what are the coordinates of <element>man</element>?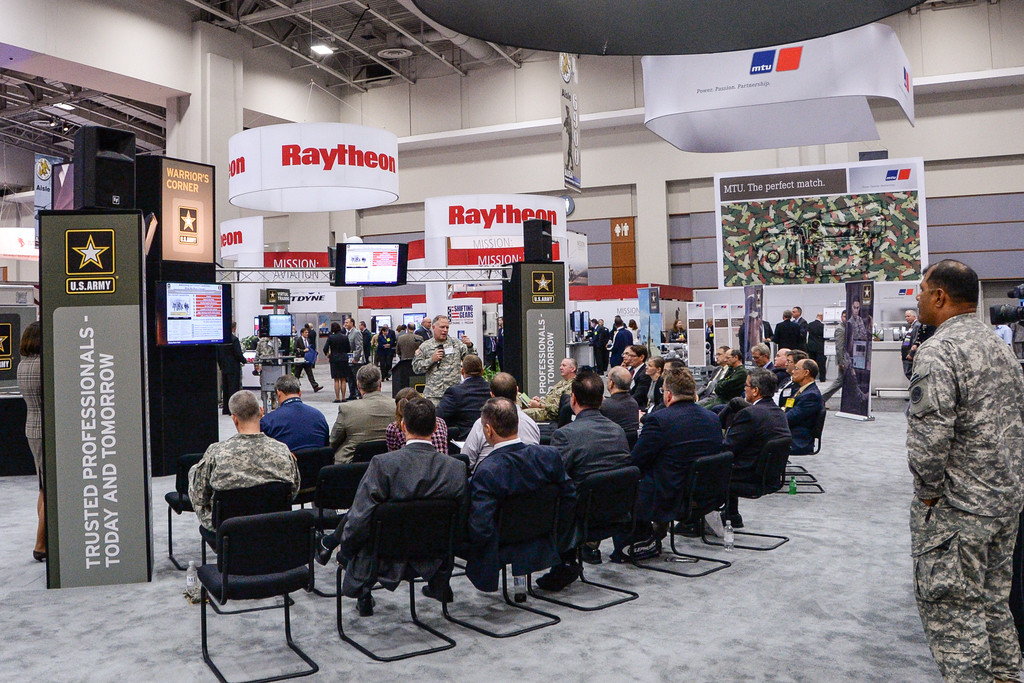
(x1=900, y1=255, x2=1023, y2=682).
